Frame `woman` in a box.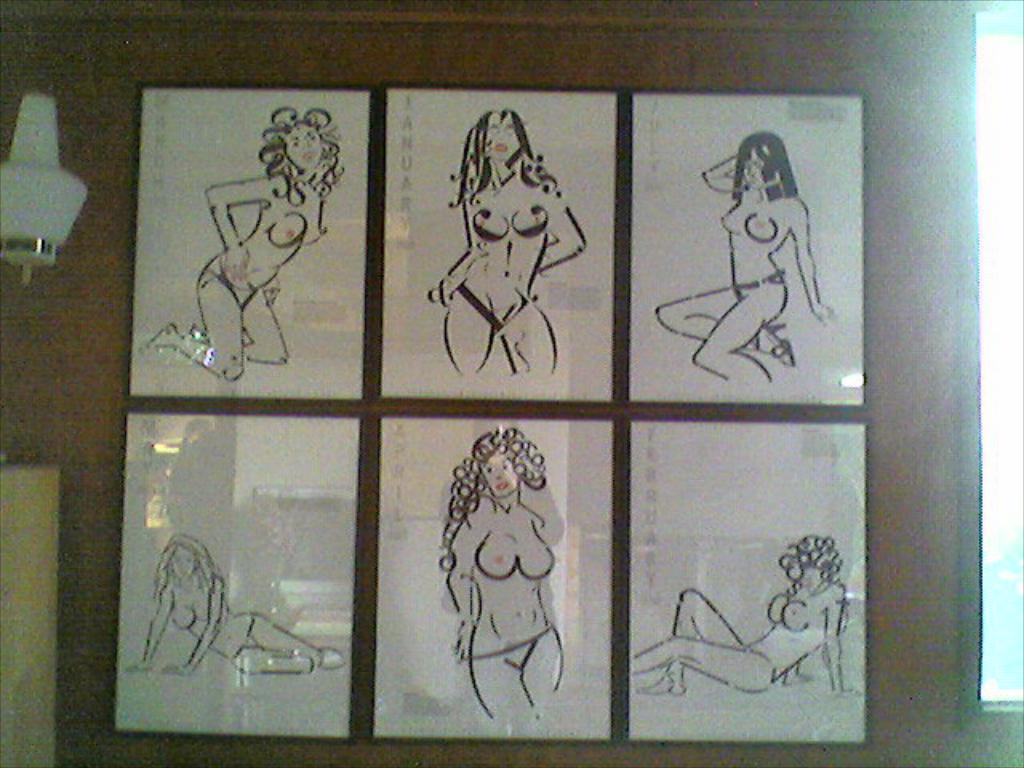
locate(622, 534, 864, 701).
